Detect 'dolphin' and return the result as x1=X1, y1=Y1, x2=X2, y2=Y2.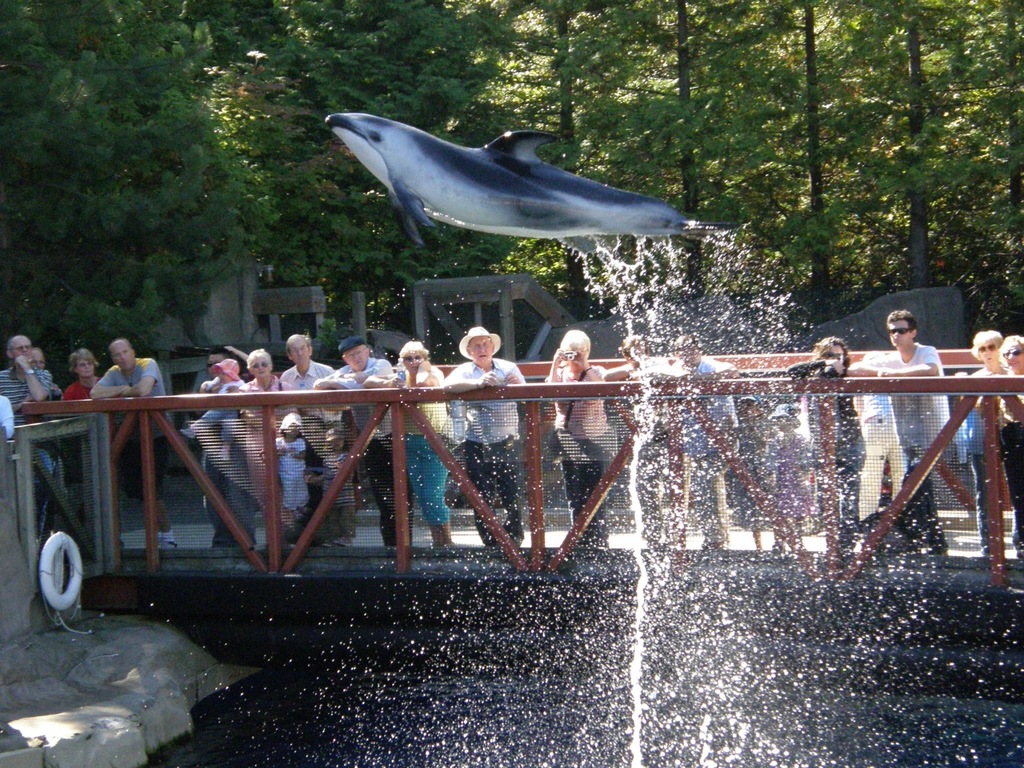
x1=320, y1=110, x2=708, y2=252.
